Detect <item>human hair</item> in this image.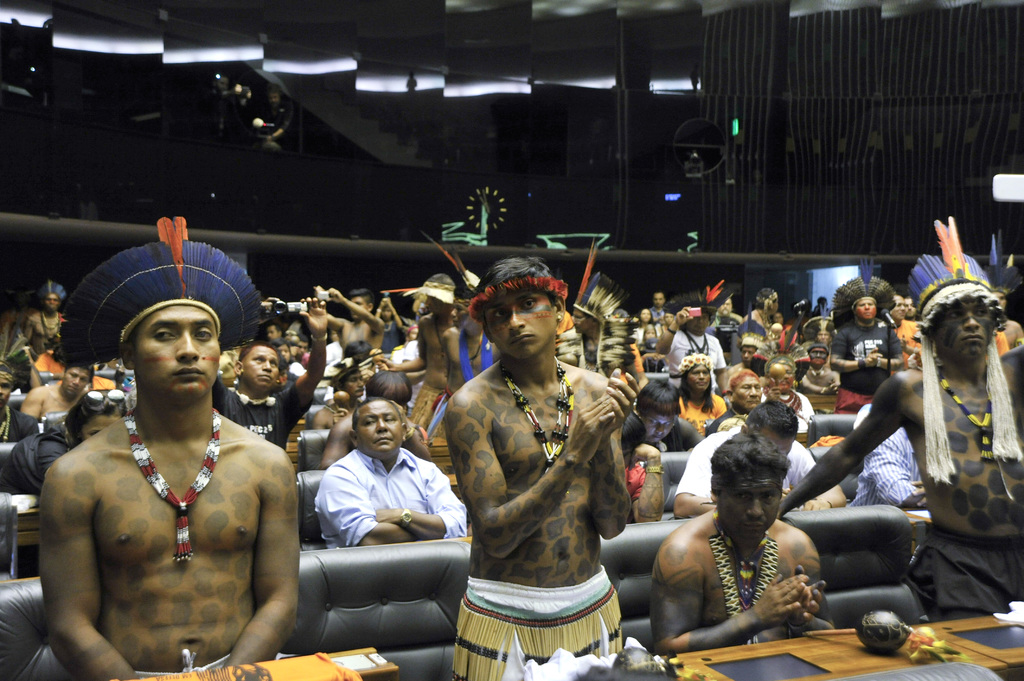
Detection: box(766, 354, 796, 378).
